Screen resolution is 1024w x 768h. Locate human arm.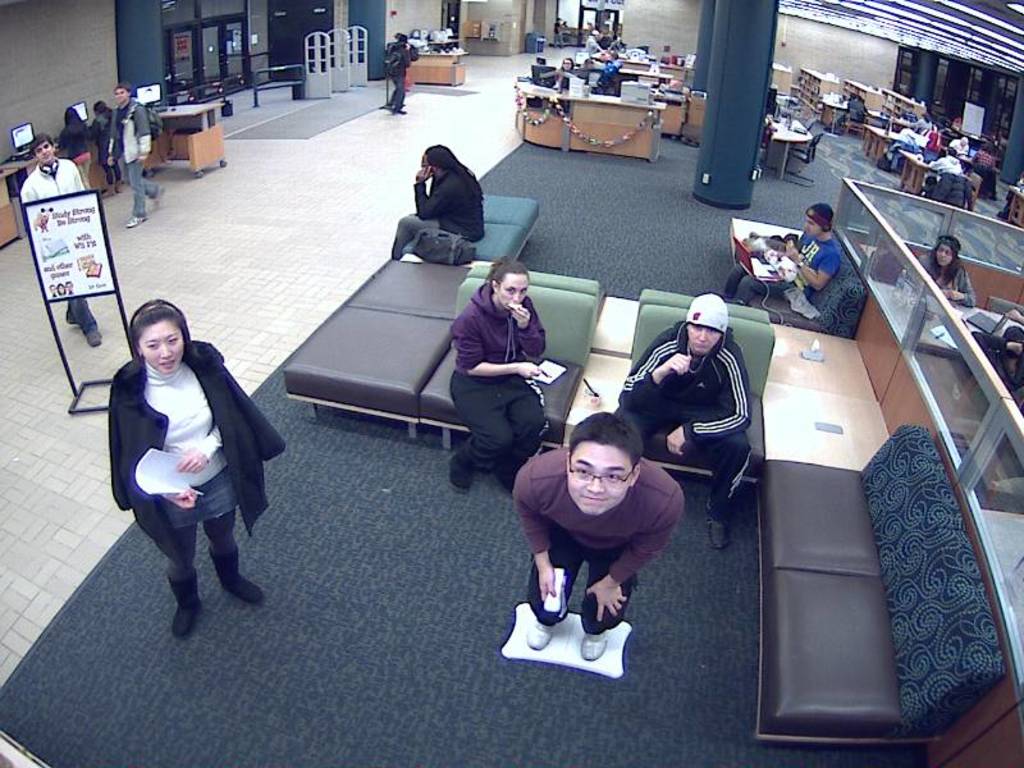
968, 329, 1023, 355.
